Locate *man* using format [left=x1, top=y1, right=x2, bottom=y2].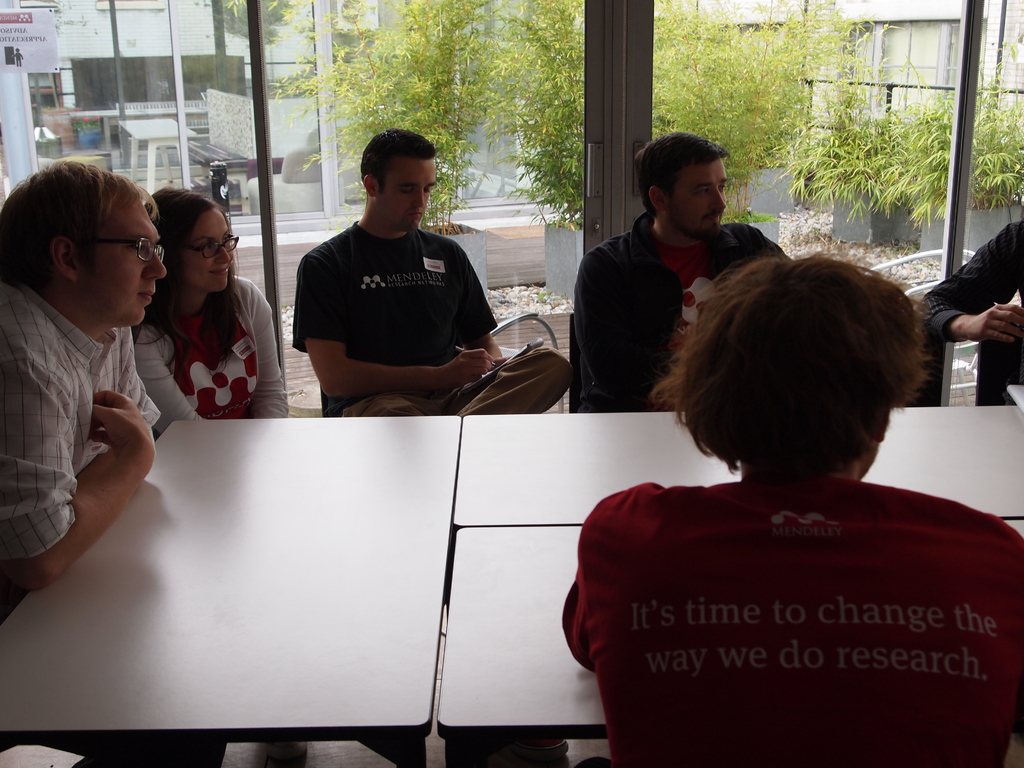
[left=288, top=125, right=573, bottom=418].
